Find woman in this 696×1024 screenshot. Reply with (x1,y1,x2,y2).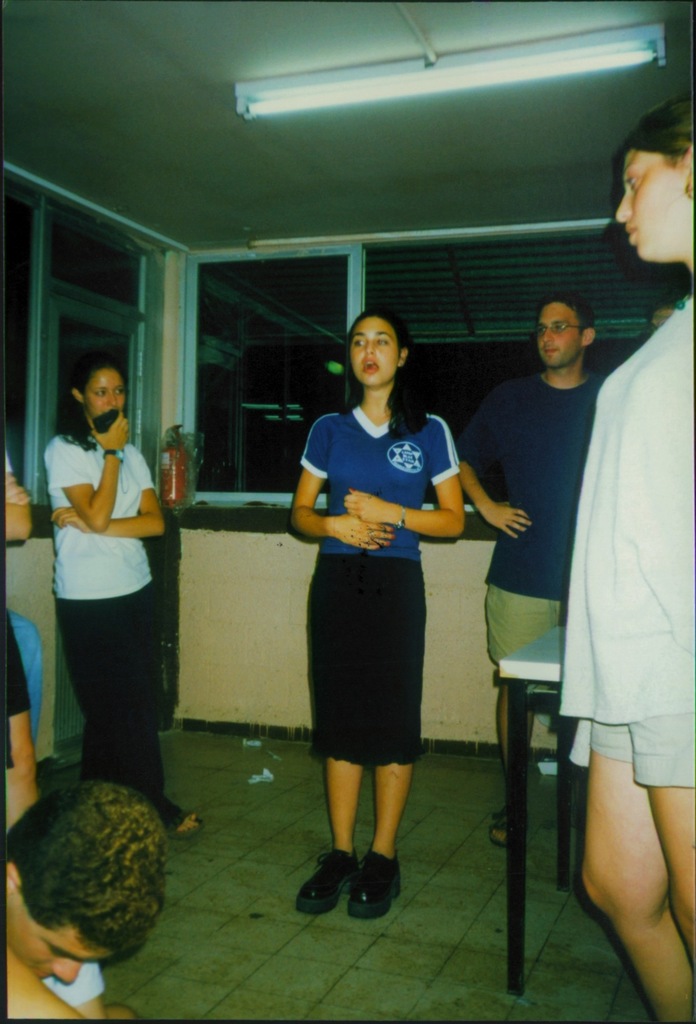
(291,317,470,927).
